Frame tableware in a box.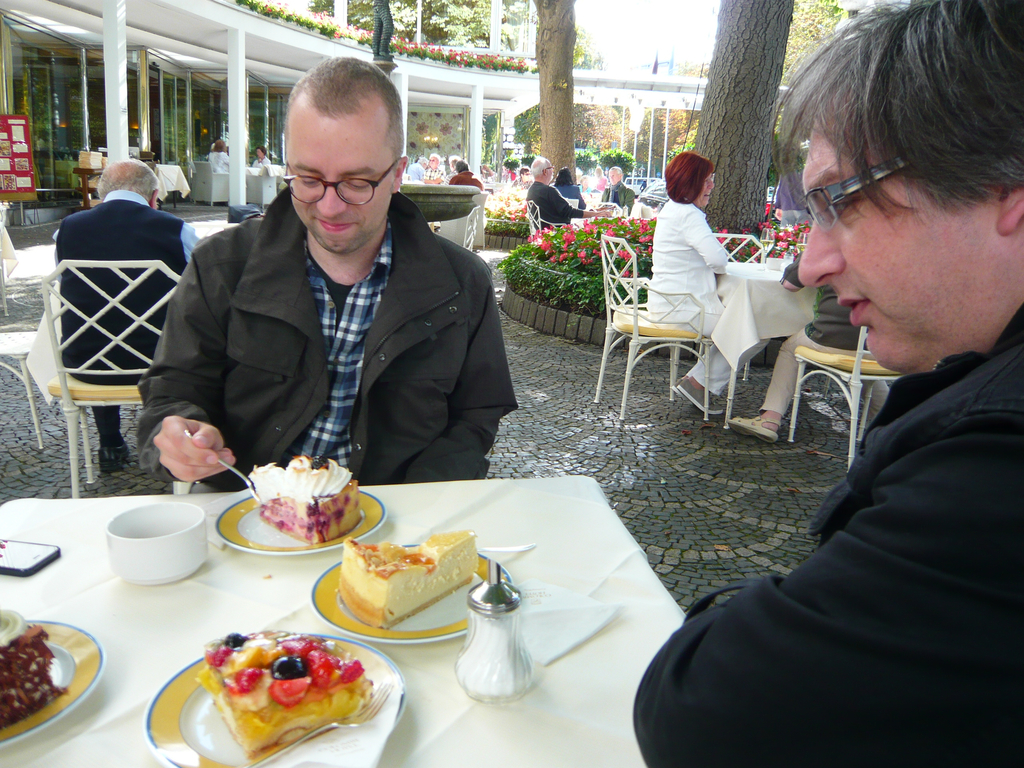
<bbox>138, 621, 404, 767</bbox>.
